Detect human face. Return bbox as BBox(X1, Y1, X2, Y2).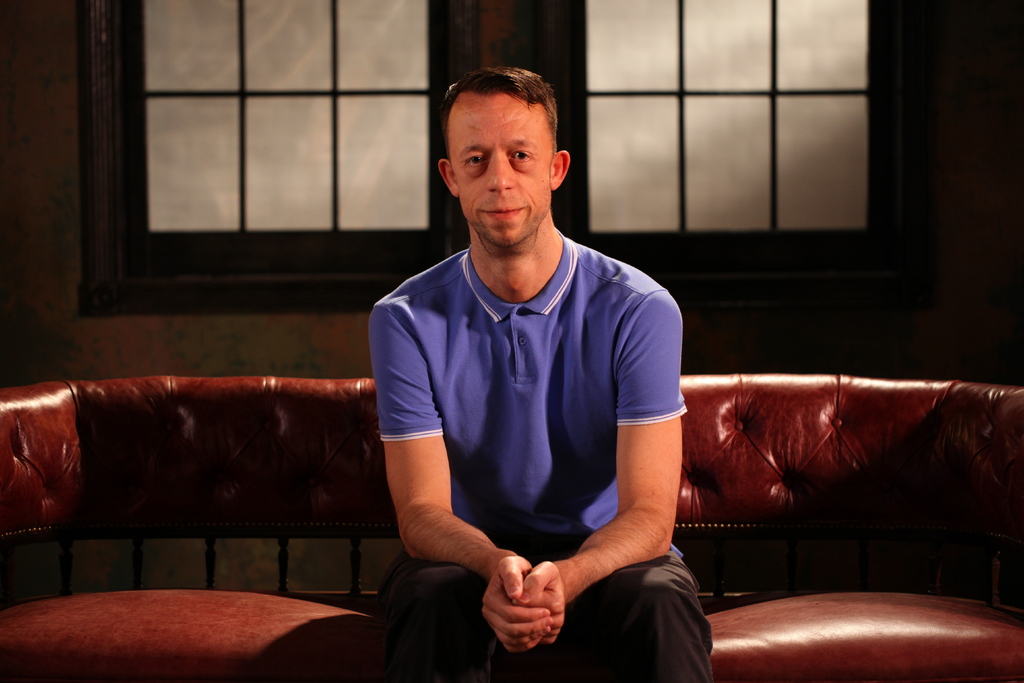
BBox(445, 108, 548, 249).
